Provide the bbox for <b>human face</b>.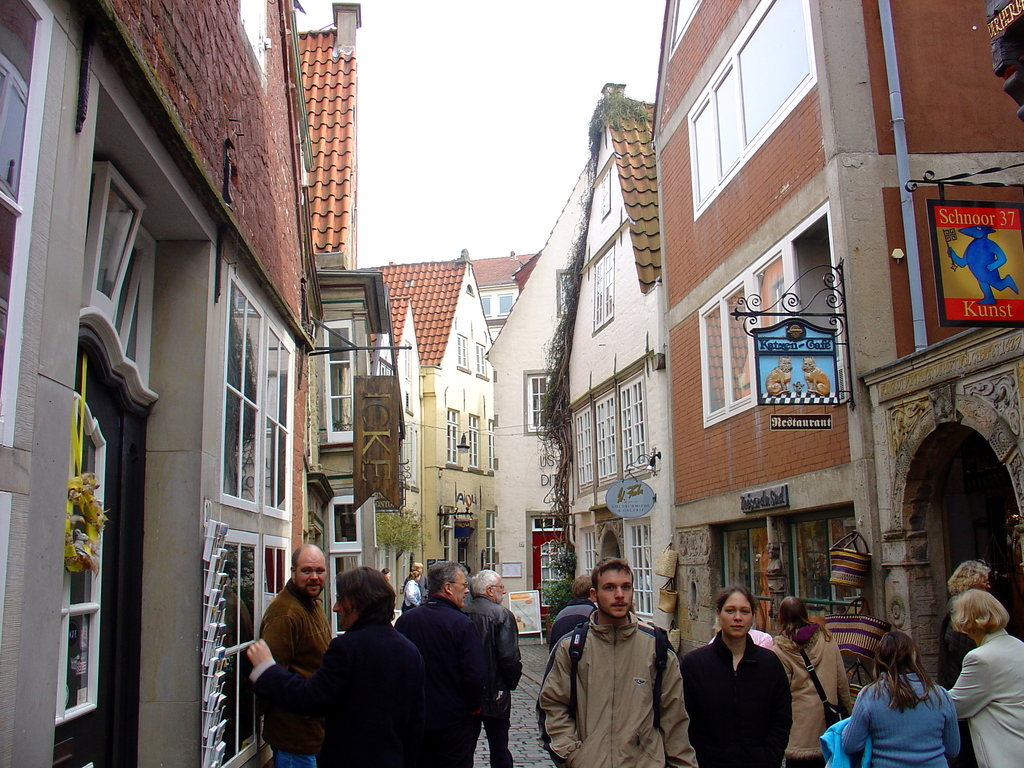
x1=493 y1=577 x2=508 y2=601.
